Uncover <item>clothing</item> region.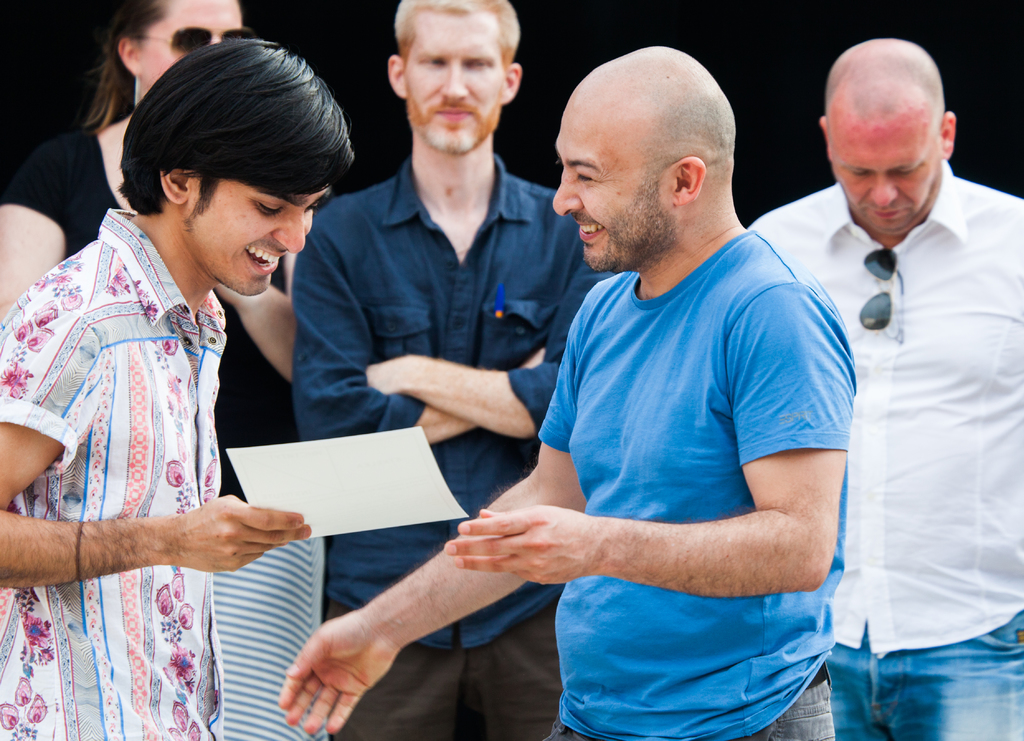
Uncovered: [x1=291, y1=155, x2=619, y2=738].
